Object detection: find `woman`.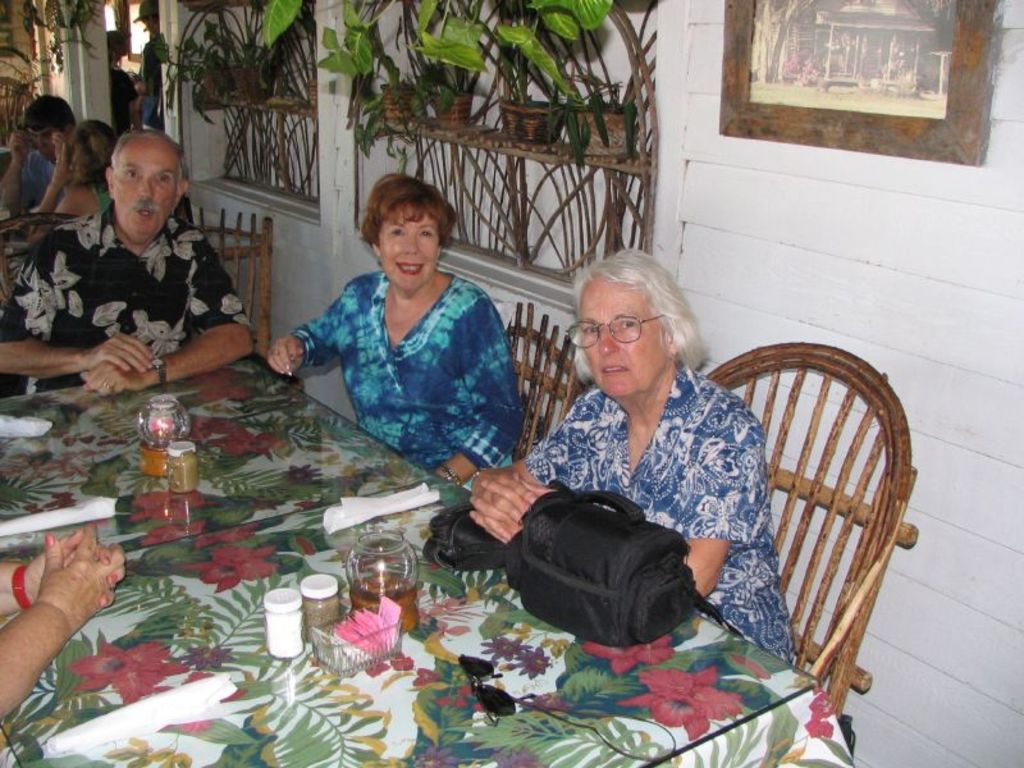
{"x1": 461, "y1": 252, "x2": 797, "y2": 667}.
